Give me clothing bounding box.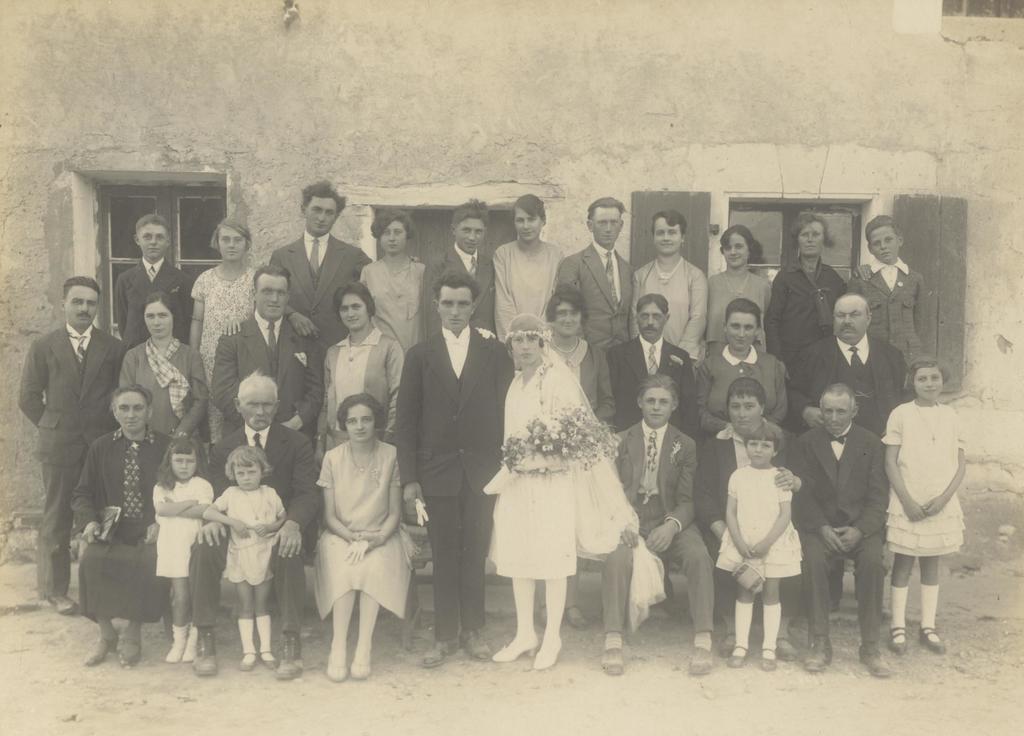
select_region(71, 415, 175, 619).
